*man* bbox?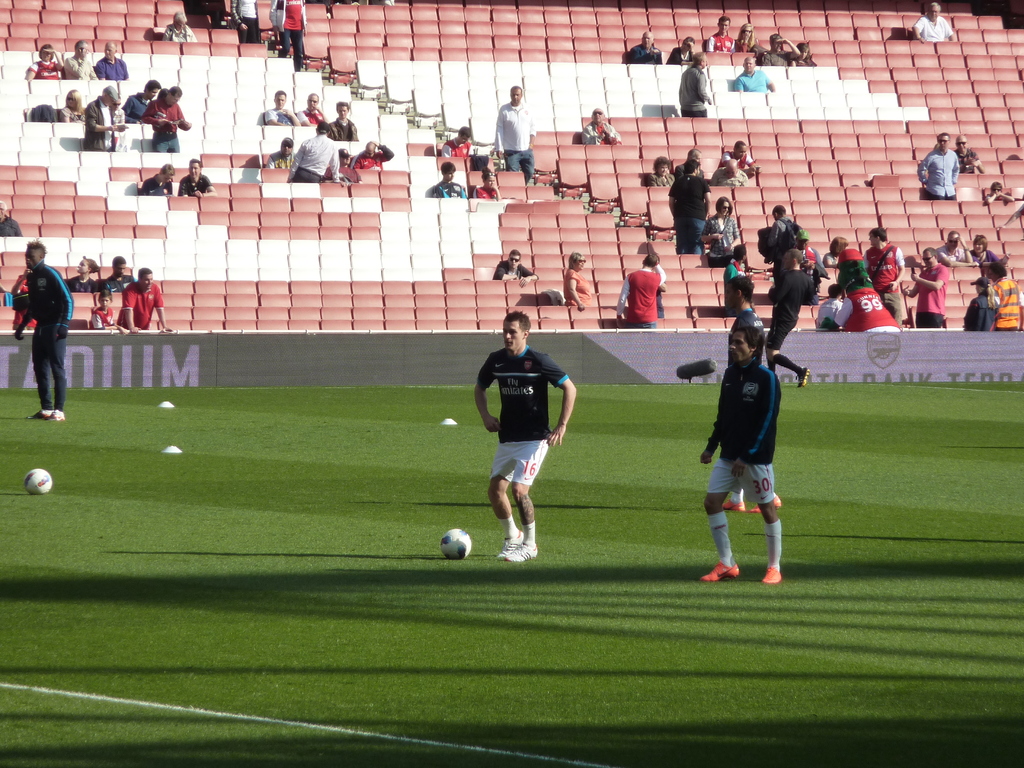
299/92/326/126
